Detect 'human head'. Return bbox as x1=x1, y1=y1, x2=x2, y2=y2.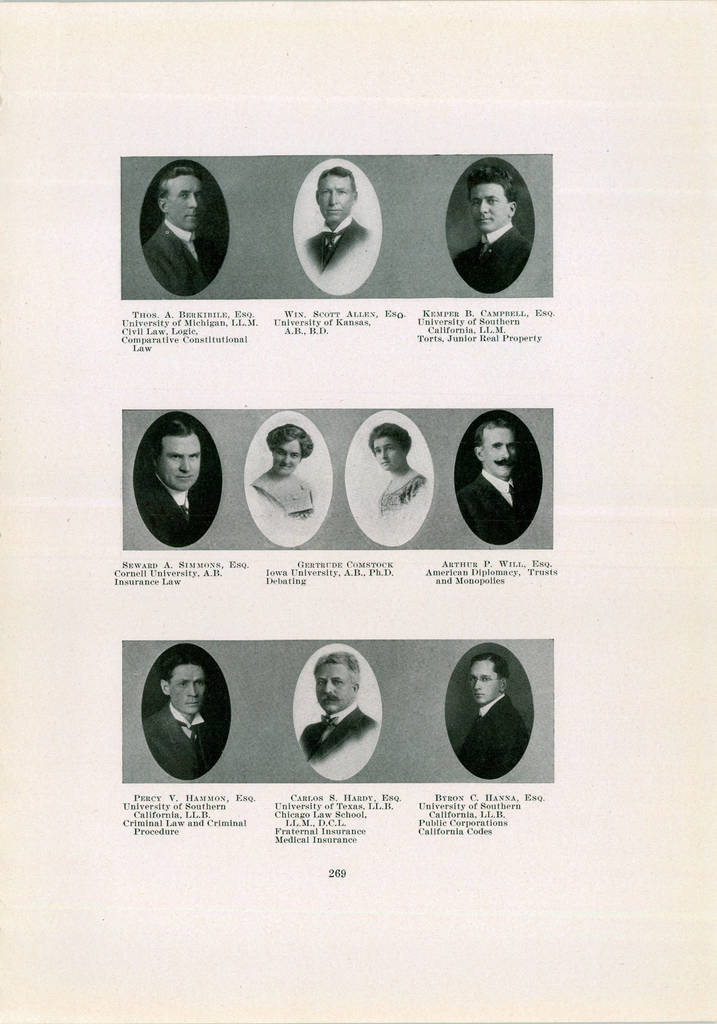
x1=309, y1=650, x2=368, y2=714.
